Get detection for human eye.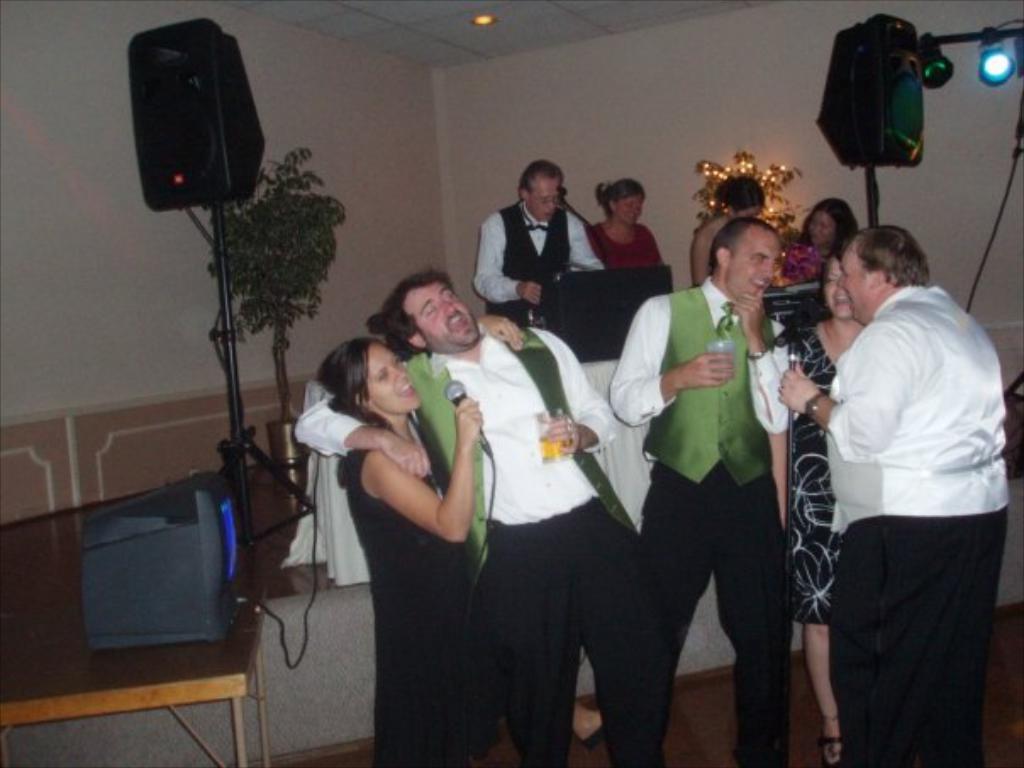
Detection: <box>422,300,436,317</box>.
